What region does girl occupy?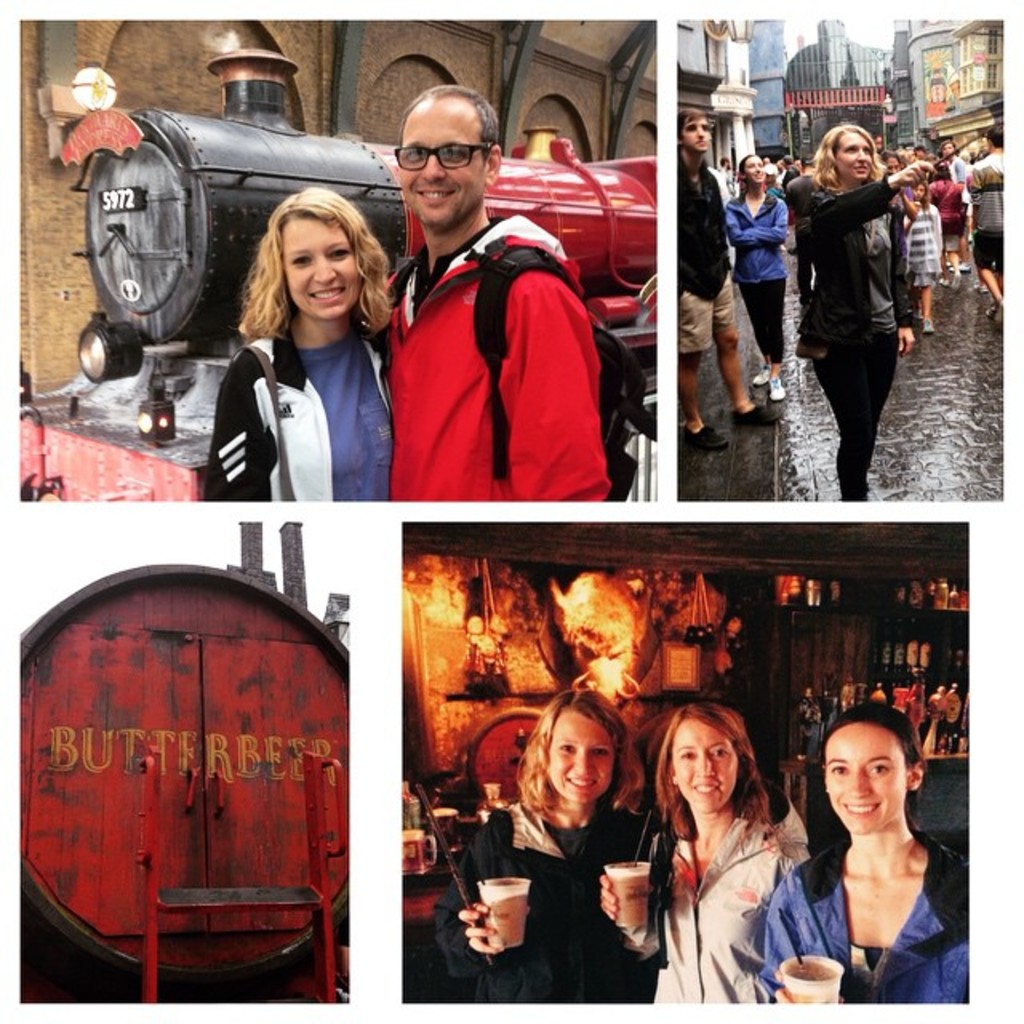
rect(747, 690, 970, 1006).
